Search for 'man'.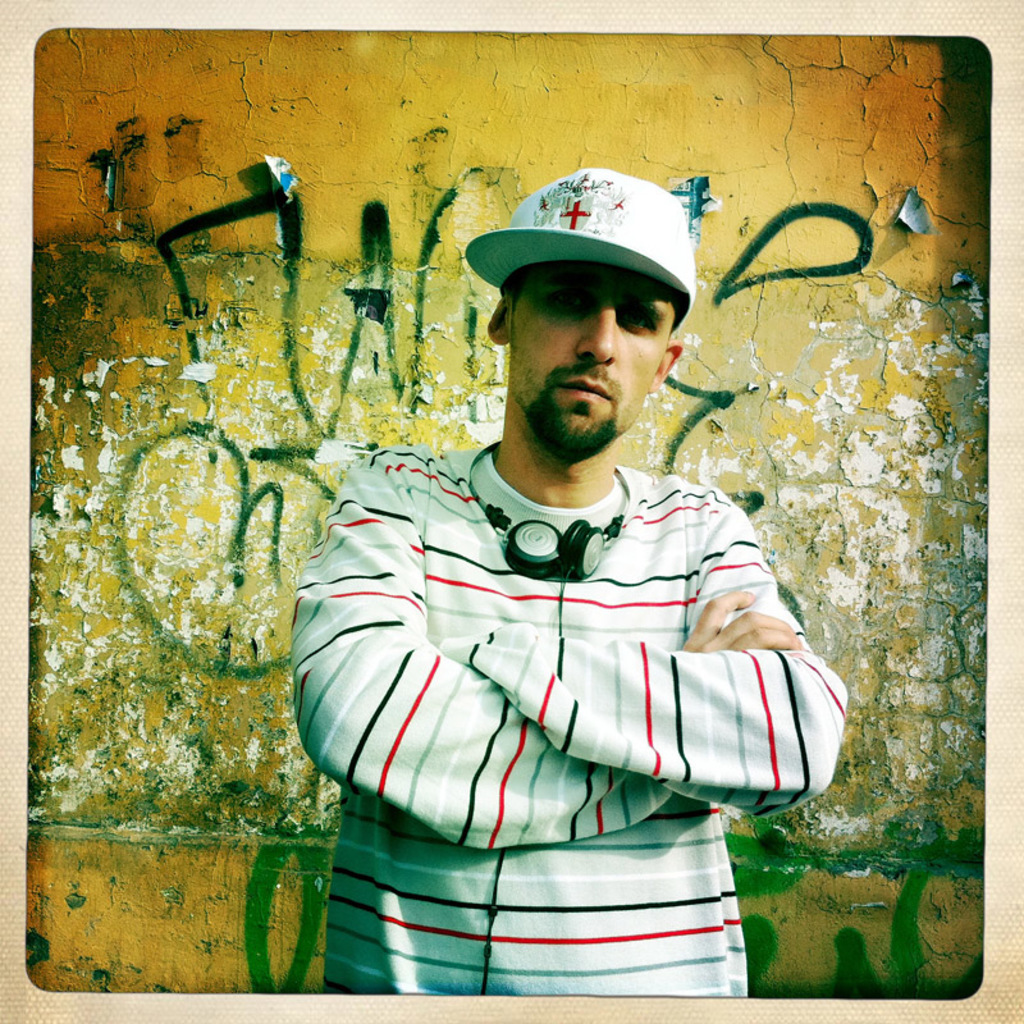
Found at 297, 170, 854, 868.
